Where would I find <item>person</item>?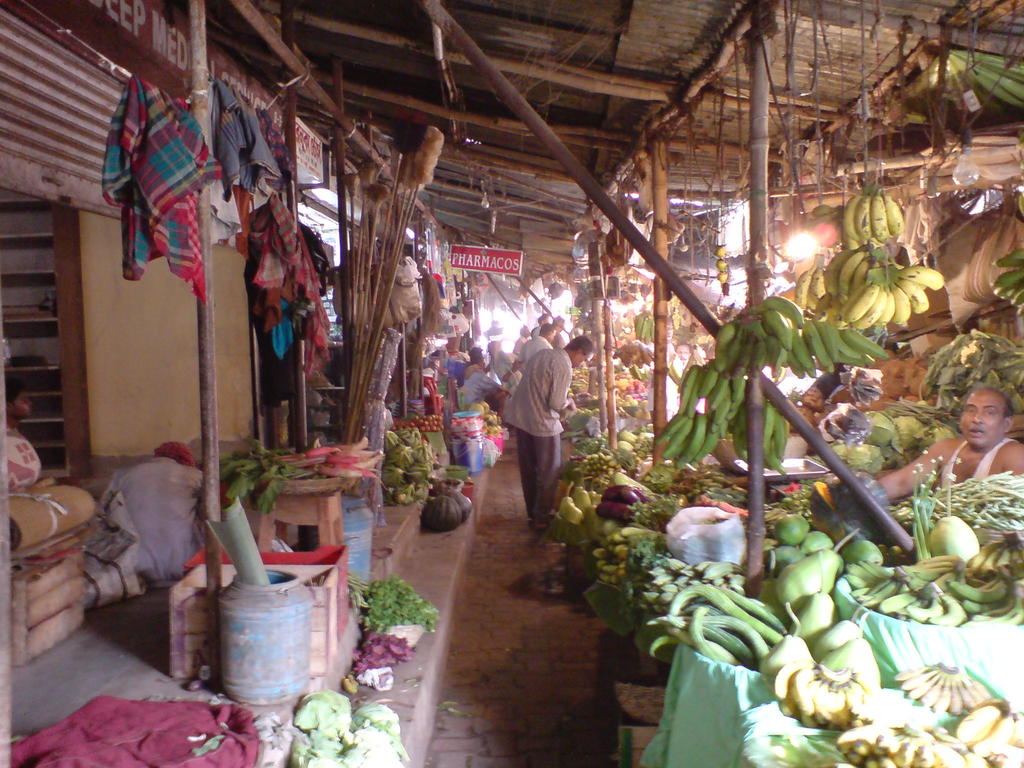
At x1=877 y1=385 x2=1023 y2=495.
